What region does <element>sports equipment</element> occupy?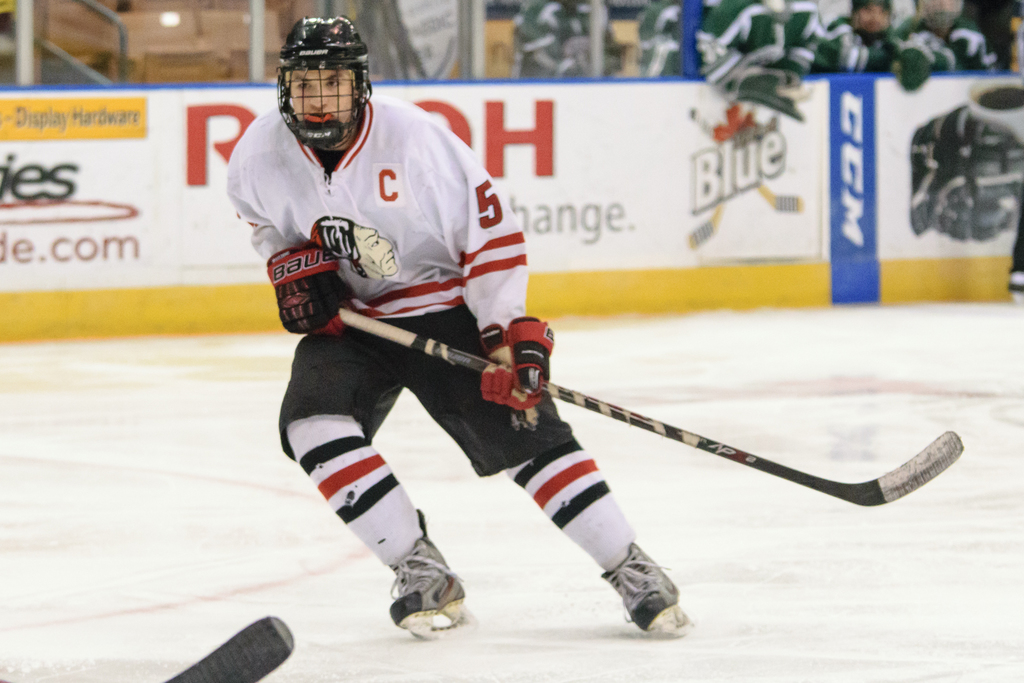
l=342, t=310, r=964, b=504.
